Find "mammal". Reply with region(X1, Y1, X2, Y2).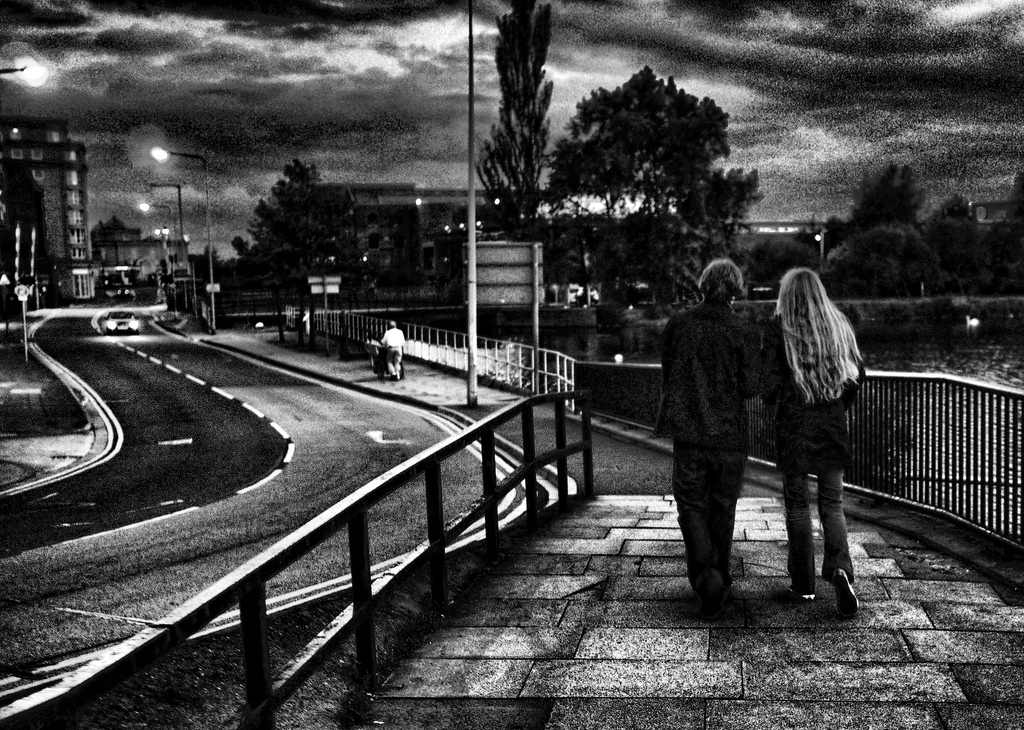
region(644, 257, 769, 614).
